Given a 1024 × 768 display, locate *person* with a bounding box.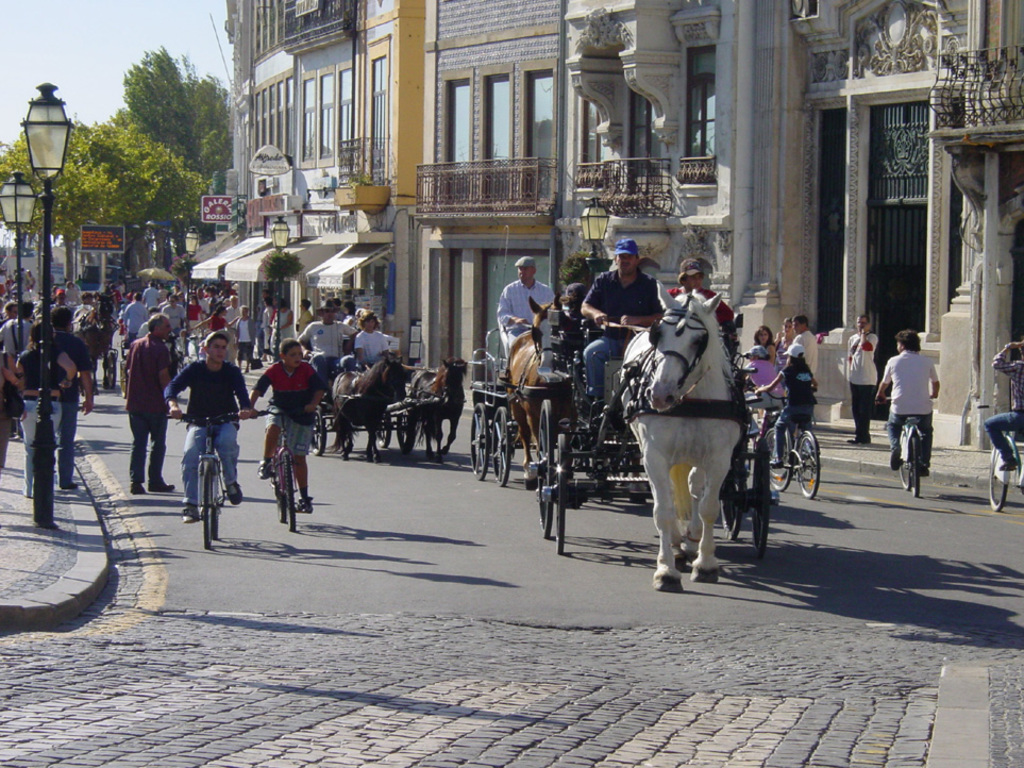
Located: [742, 324, 791, 415].
